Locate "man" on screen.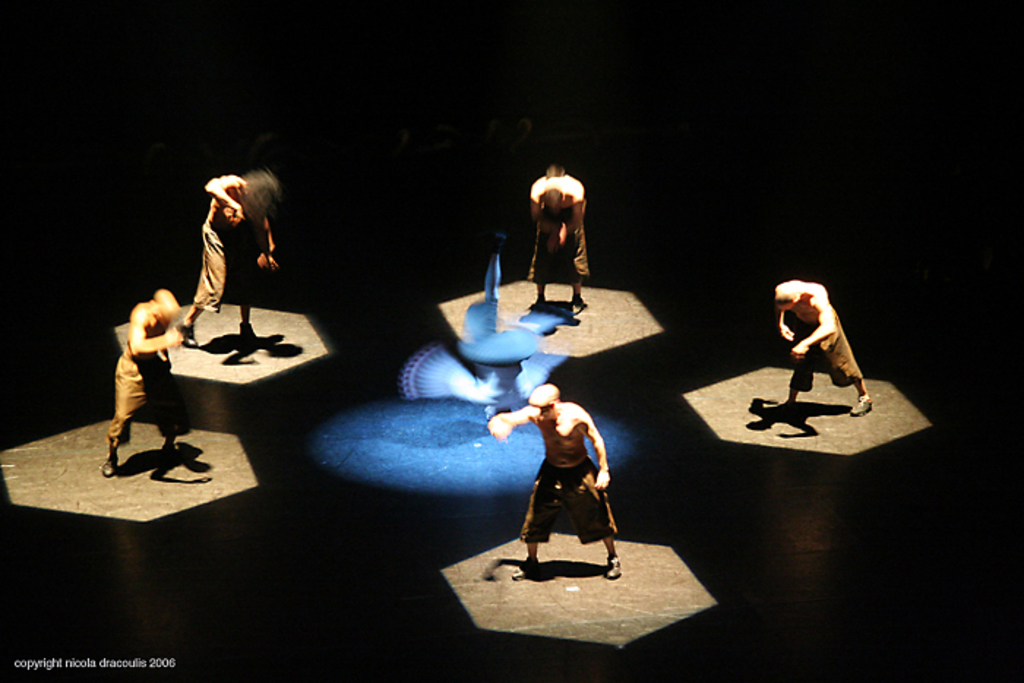
On screen at 775 281 876 423.
